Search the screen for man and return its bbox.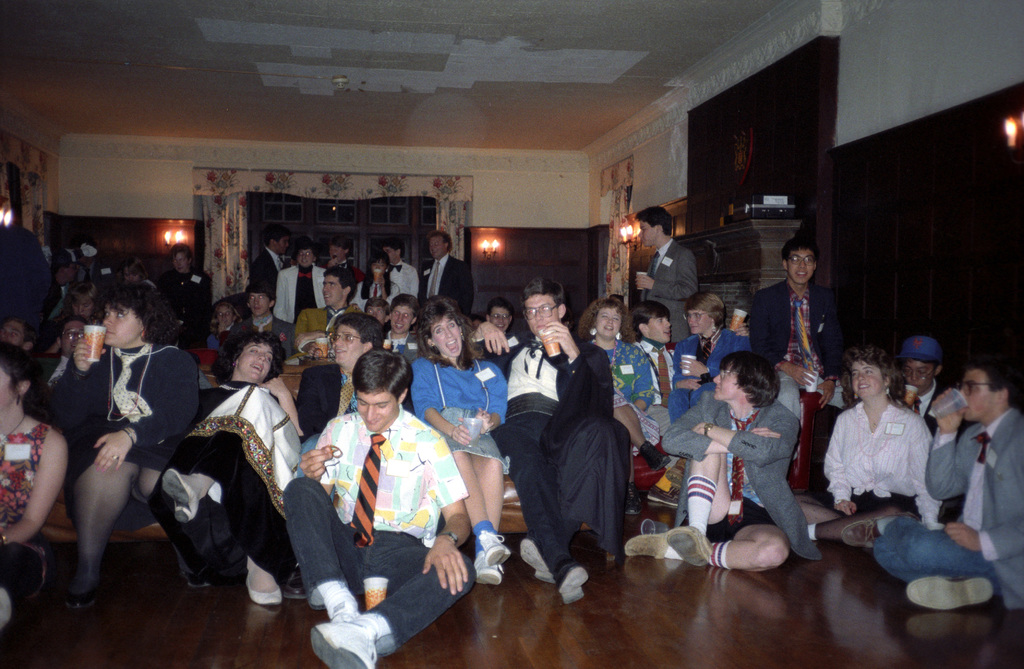
Found: [x1=67, y1=238, x2=115, y2=307].
